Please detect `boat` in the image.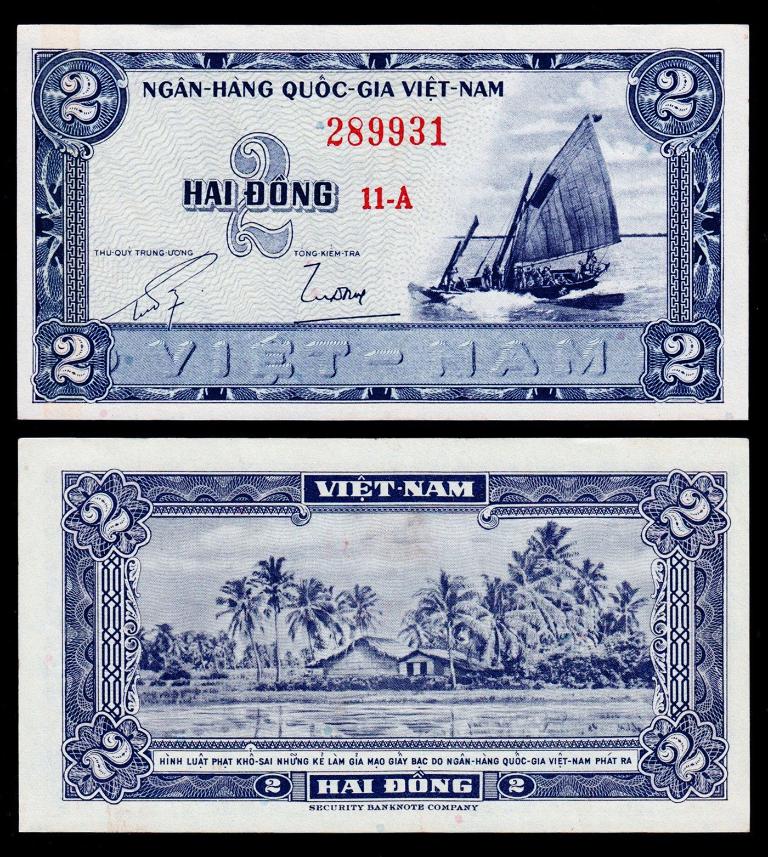
left=446, top=107, right=647, bottom=310.
